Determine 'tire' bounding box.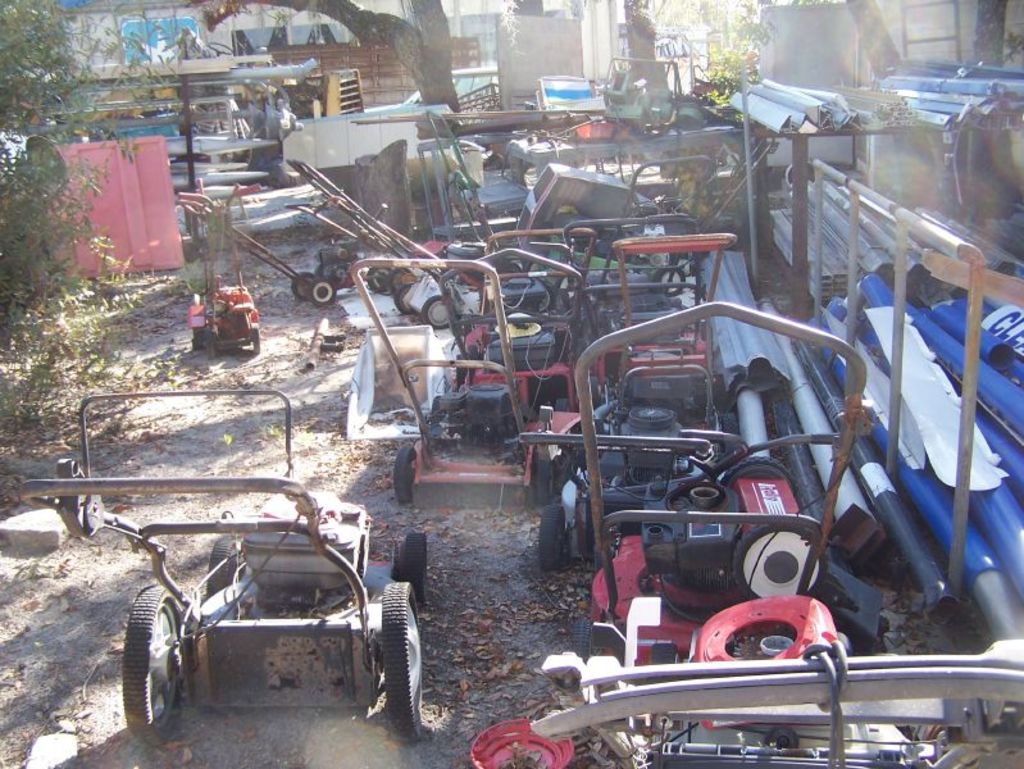
Determined: <box>720,459,802,496</box>.
